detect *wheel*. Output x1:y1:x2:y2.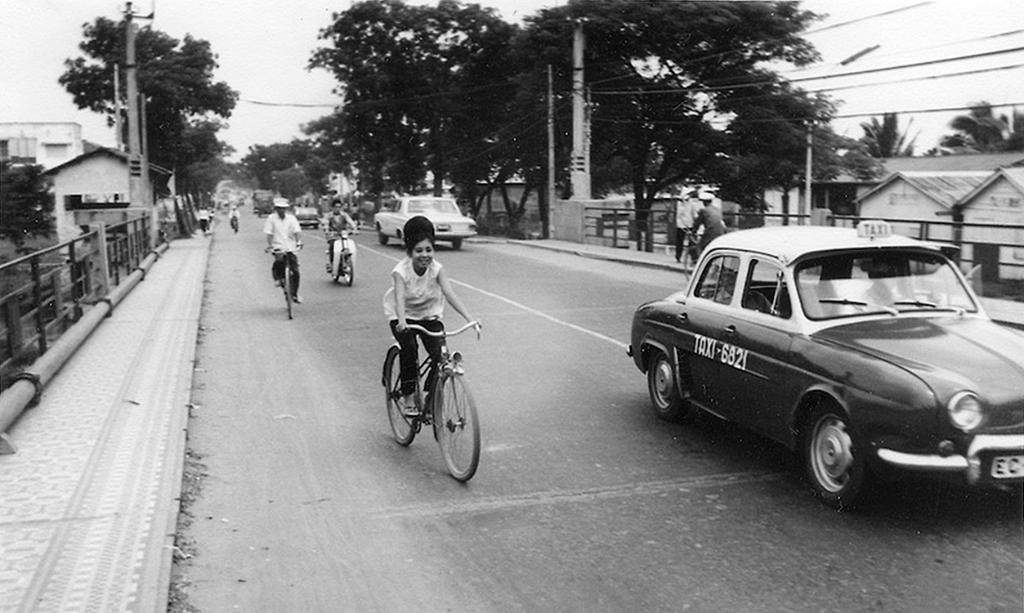
342:255:358:283.
